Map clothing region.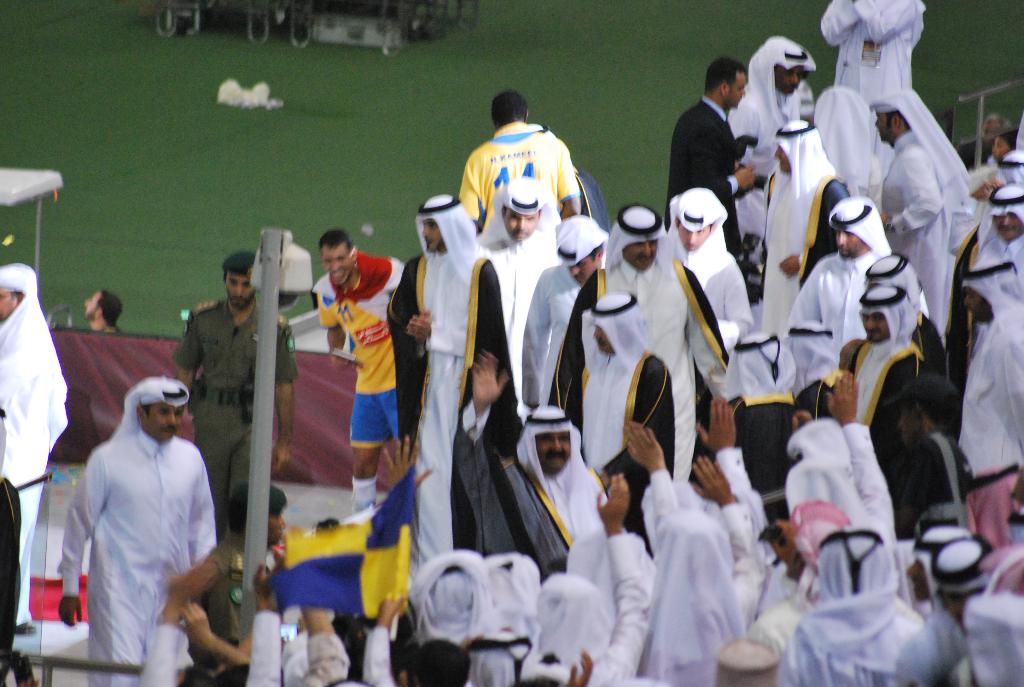
Mapped to crop(460, 115, 579, 219).
